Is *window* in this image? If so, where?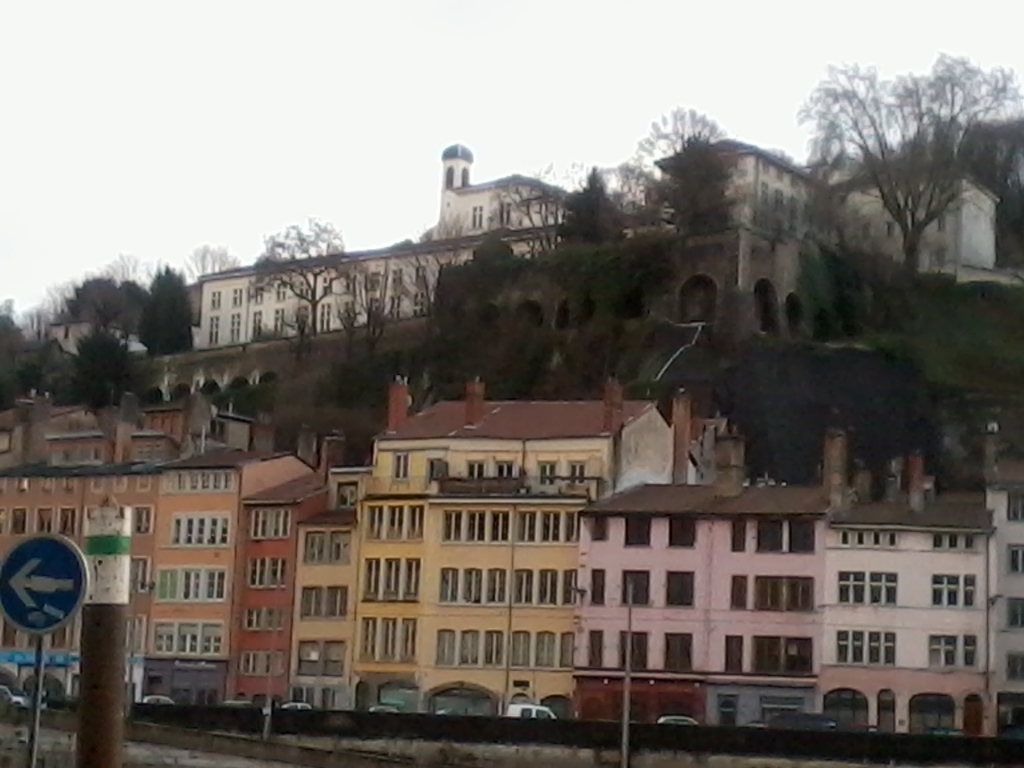
Yes, at x1=244 y1=605 x2=282 y2=632.
